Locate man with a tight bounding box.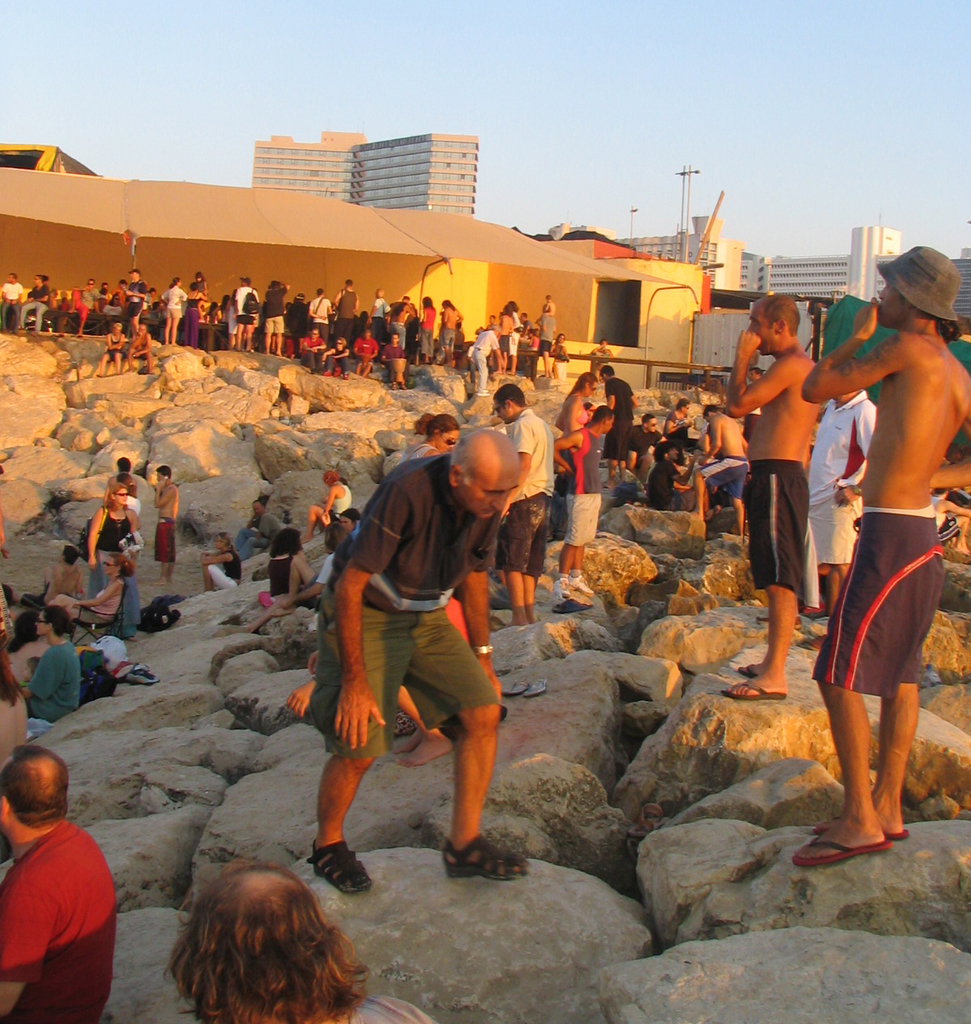
box(0, 744, 117, 1023).
